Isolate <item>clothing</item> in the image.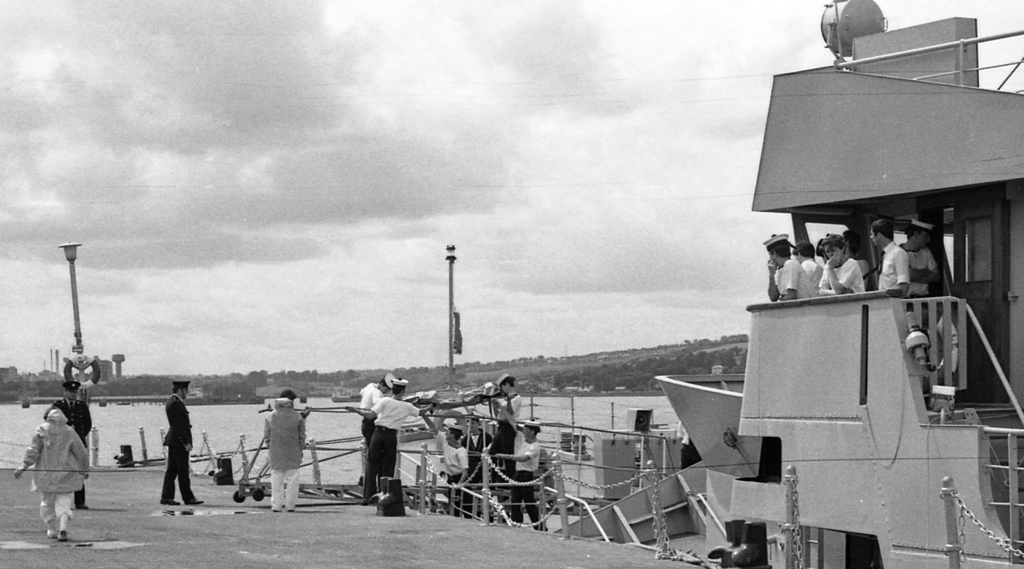
Isolated region: bbox(511, 436, 550, 528).
